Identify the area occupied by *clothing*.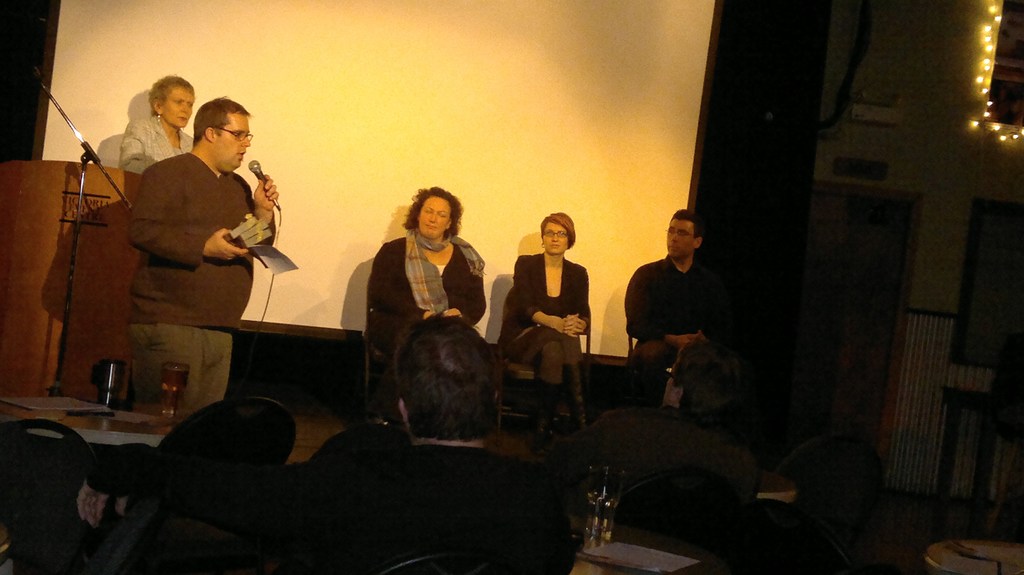
Area: {"x1": 502, "y1": 223, "x2": 598, "y2": 401}.
